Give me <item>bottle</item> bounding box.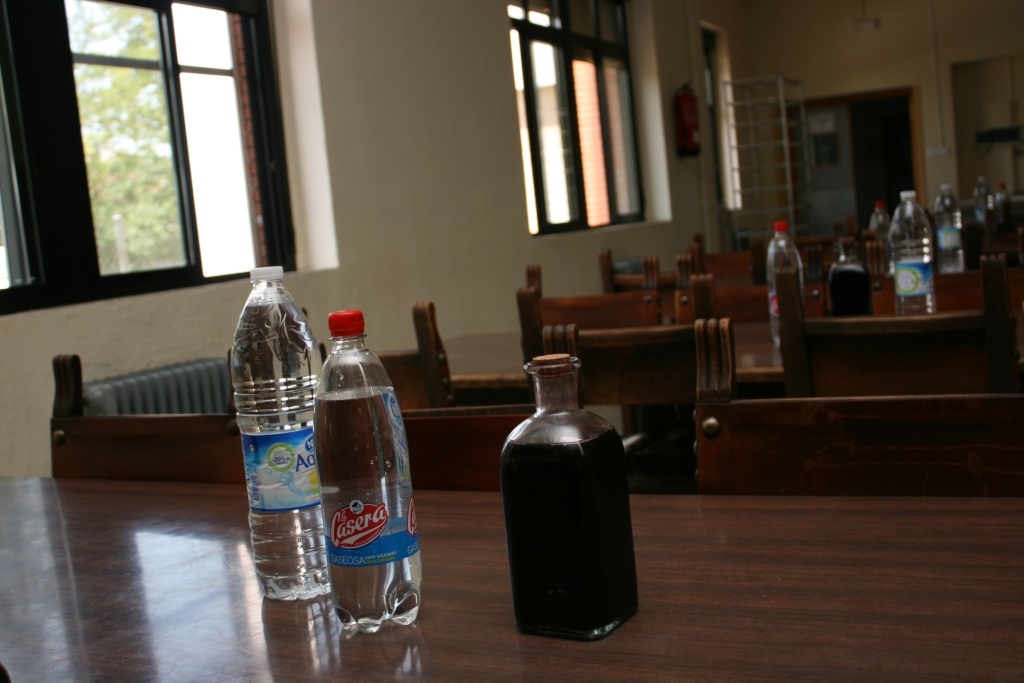
x1=229 y1=268 x2=320 y2=603.
